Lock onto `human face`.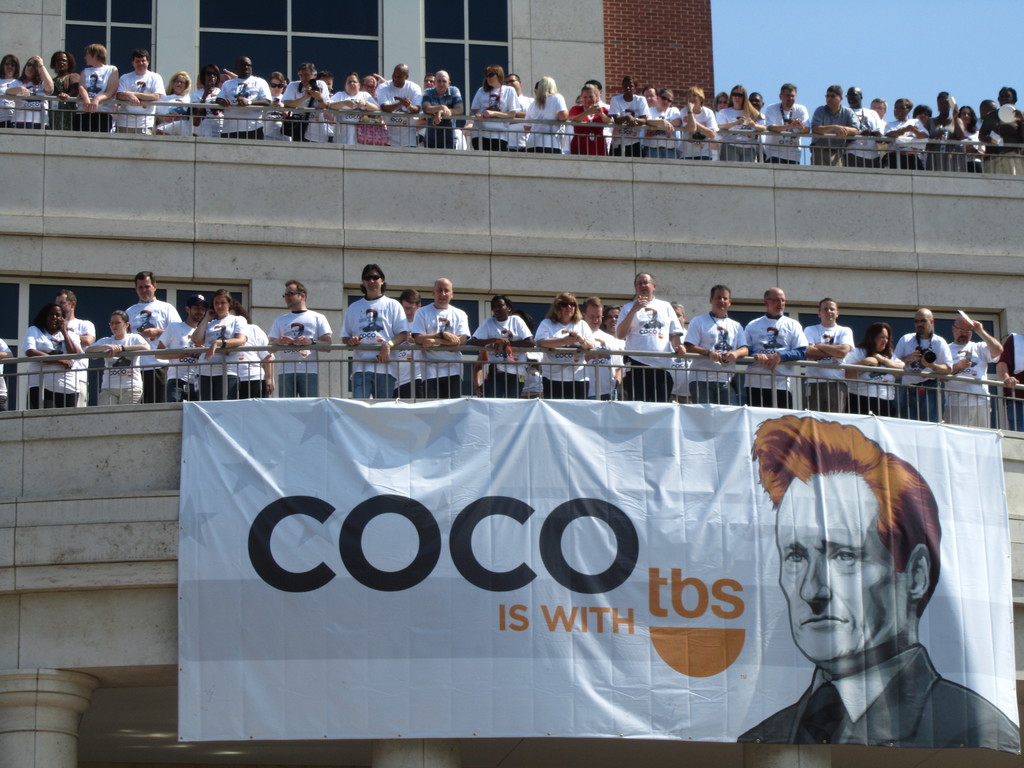
Locked: 205, 66, 216, 87.
